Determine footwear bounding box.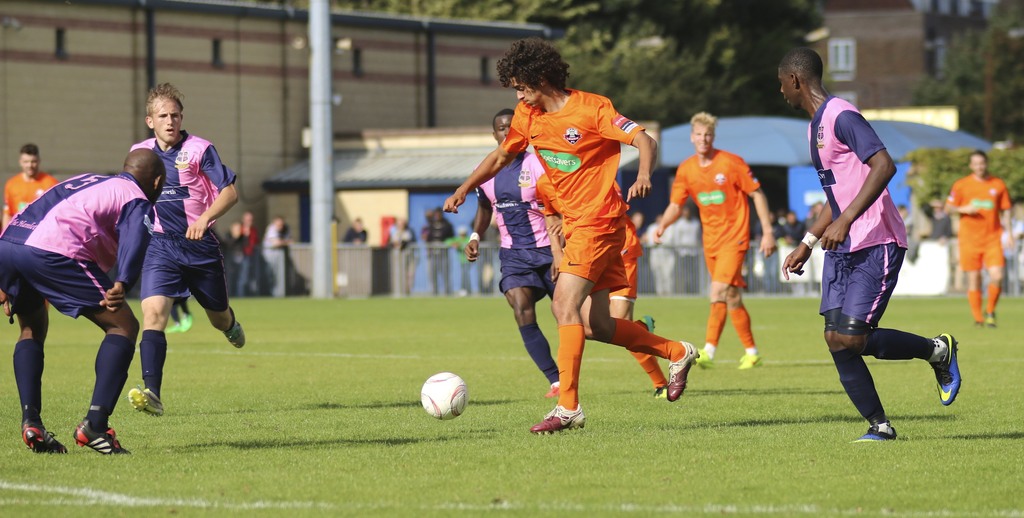
Determined: detection(930, 331, 961, 408).
